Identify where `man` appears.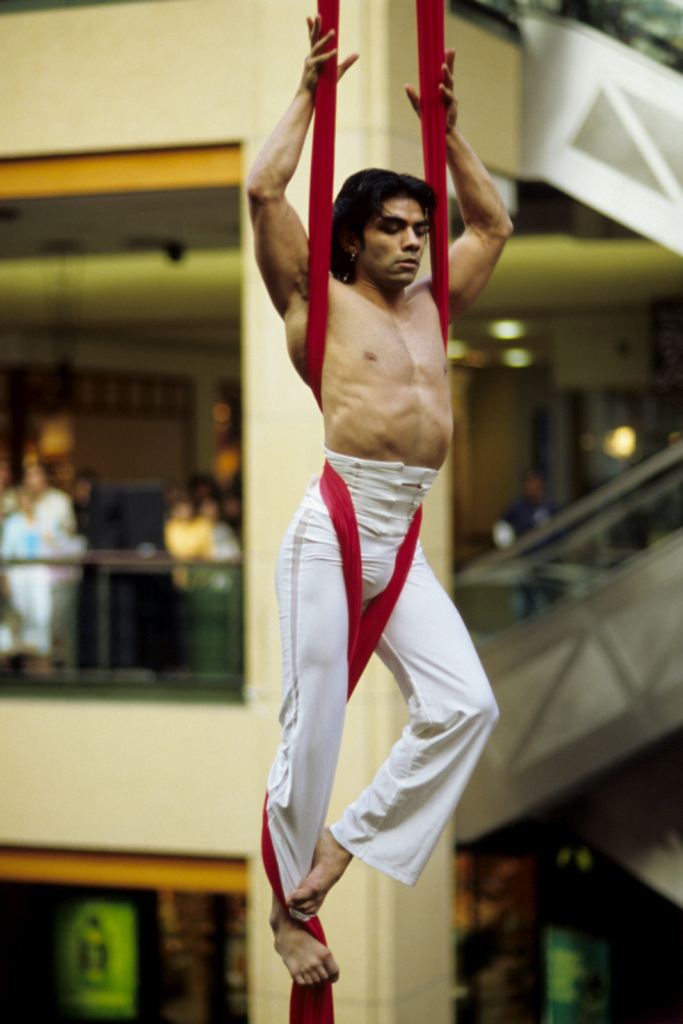
Appears at [238, 87, 516, 984].
